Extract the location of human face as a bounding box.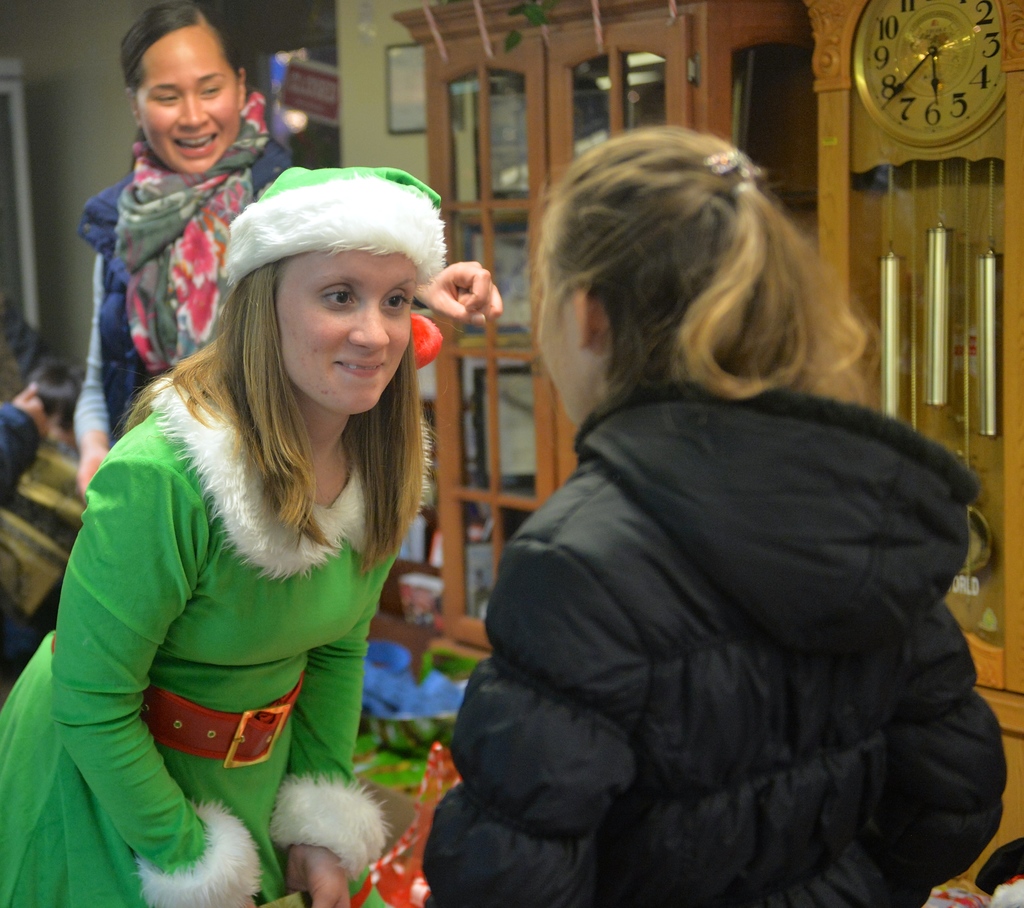
[138, 24, 239, 173].
